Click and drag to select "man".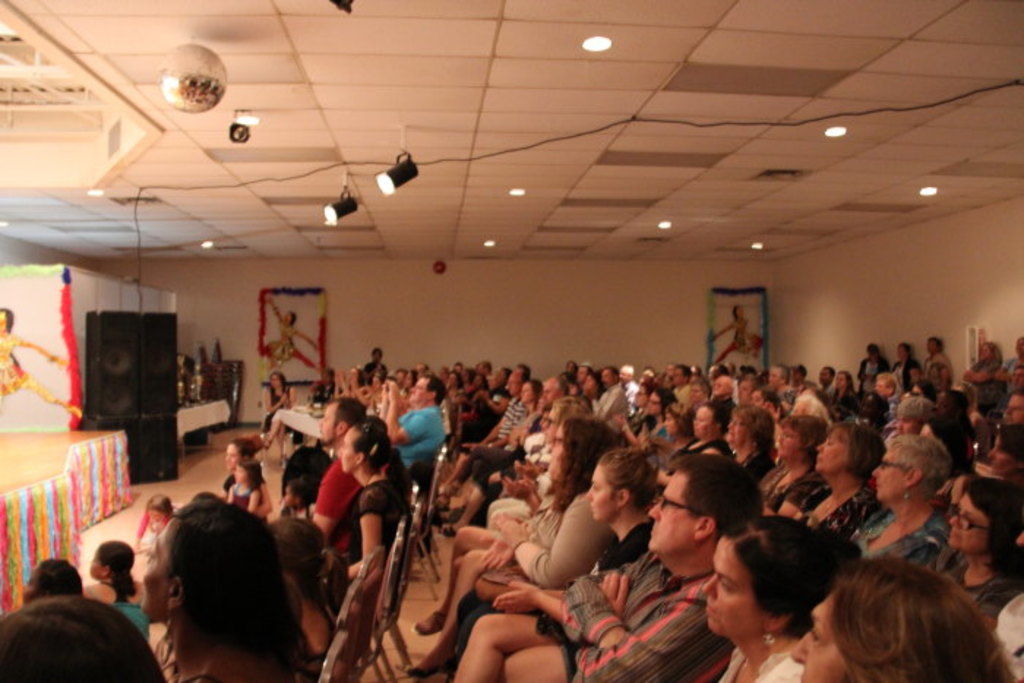
Selection: box(442, 373, 528, 487).
